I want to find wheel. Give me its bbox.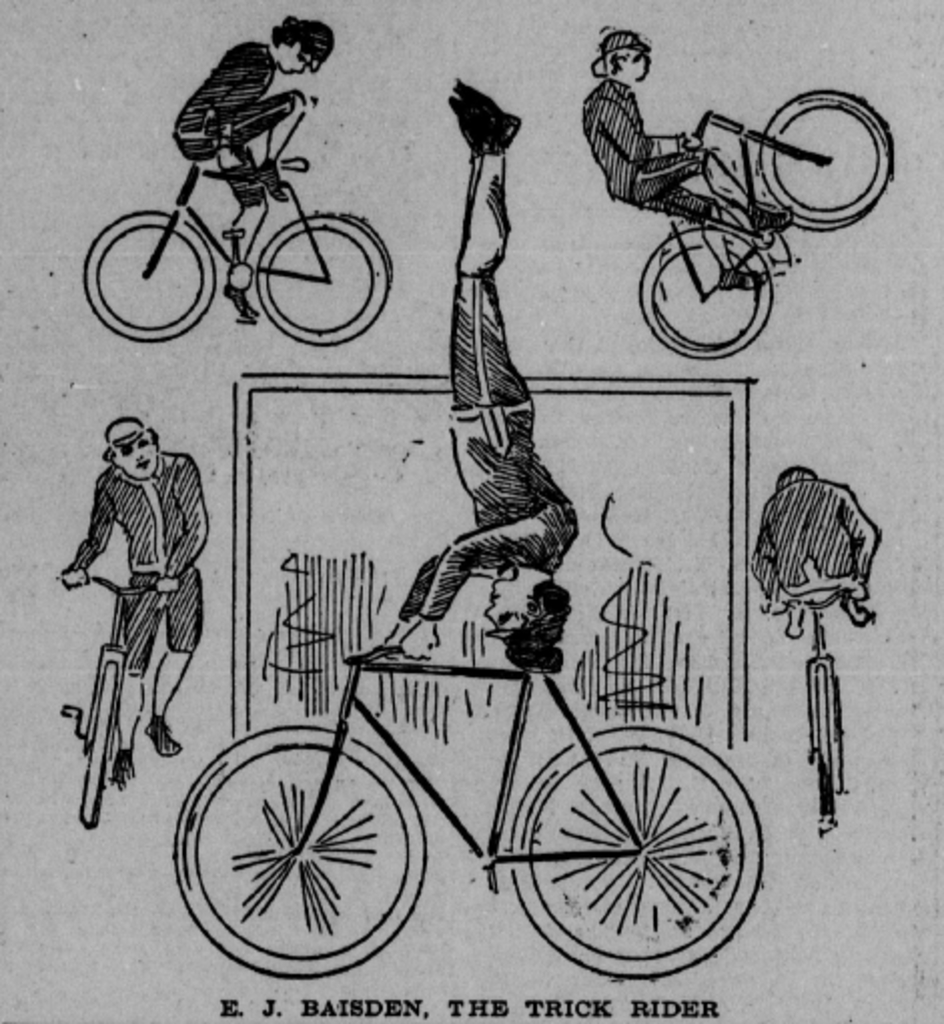
80:661:122:828.
